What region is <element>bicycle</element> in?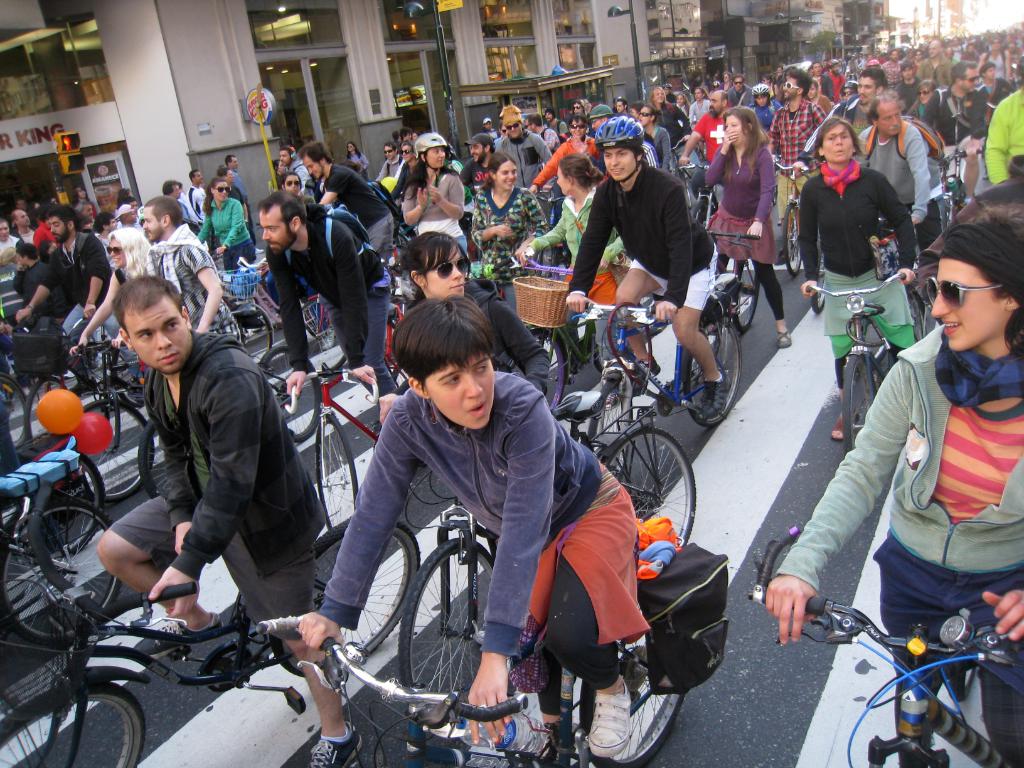
403,378,701,752.
